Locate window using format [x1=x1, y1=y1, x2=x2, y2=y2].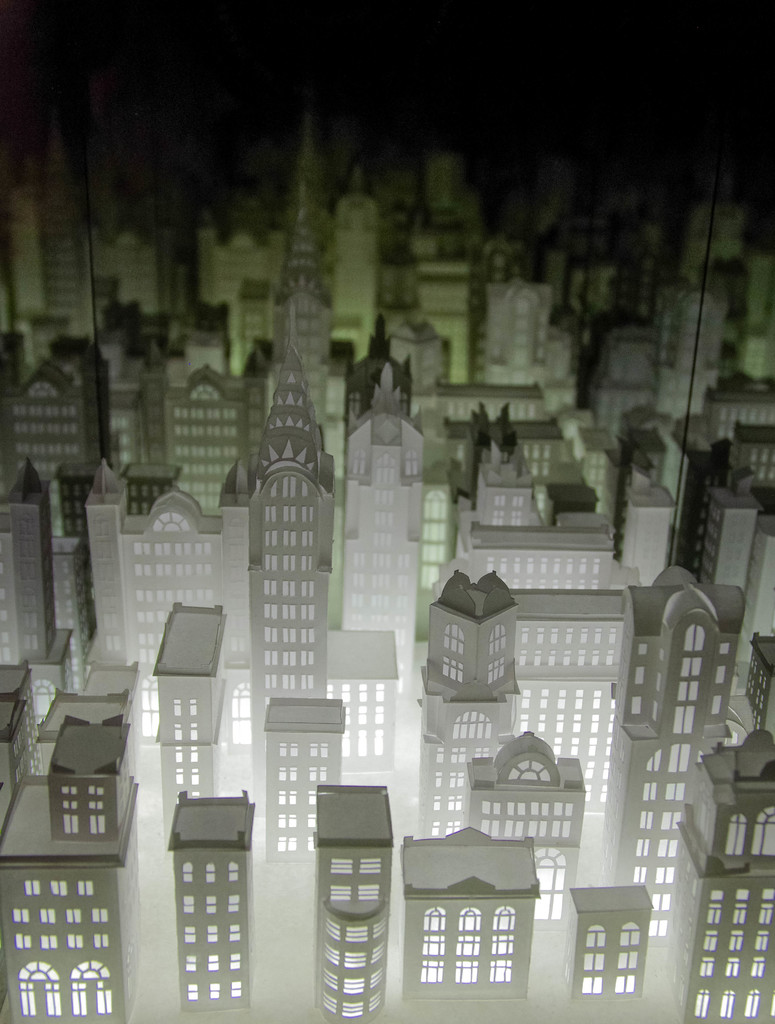
[x1=585, y1=953, x2=604, y2=968].
